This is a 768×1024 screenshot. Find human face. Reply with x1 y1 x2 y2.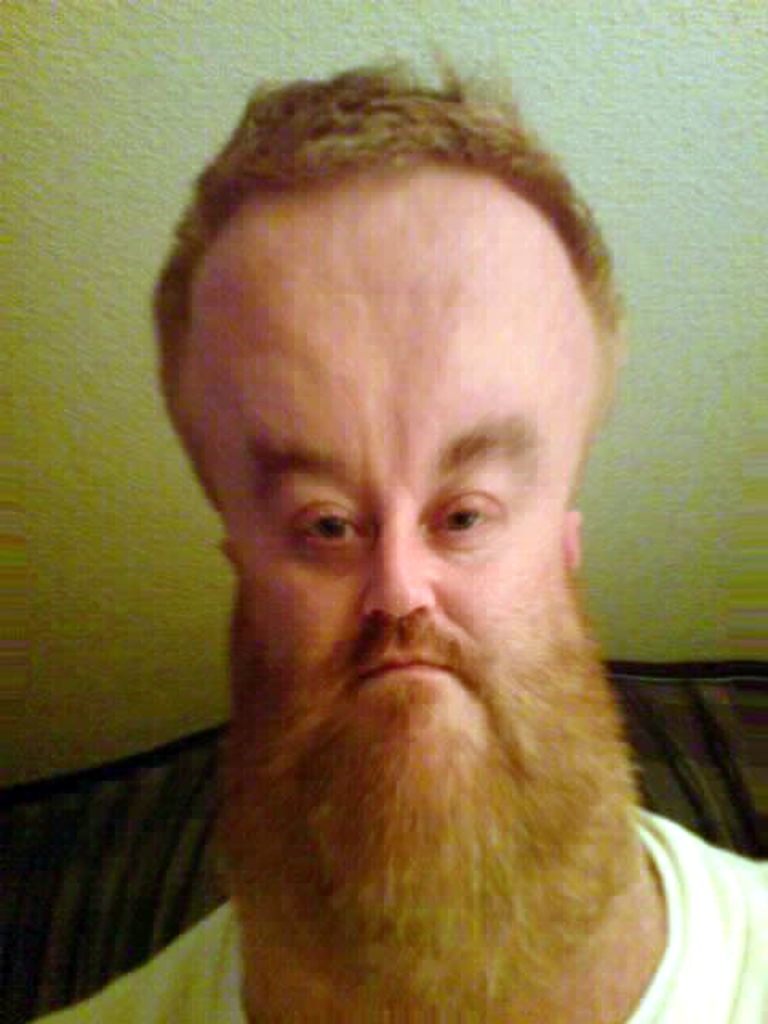
194 187 670 1022.
